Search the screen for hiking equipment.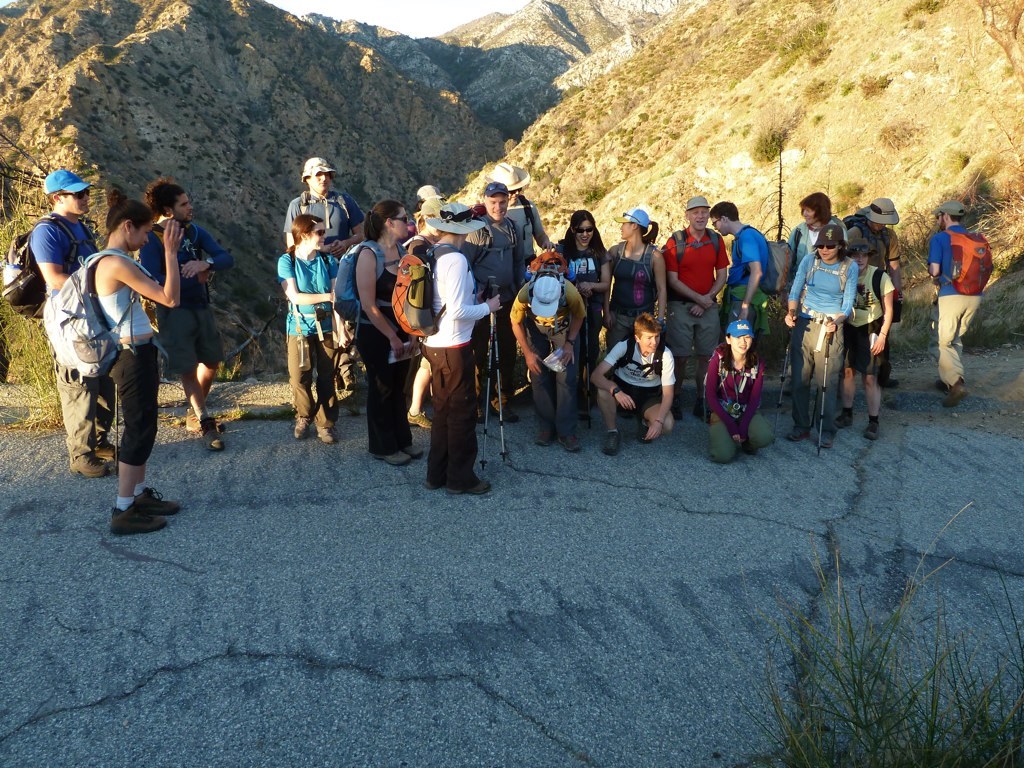
Found at pyautogui.locateOnScreen(333, 233, 388, 341).
